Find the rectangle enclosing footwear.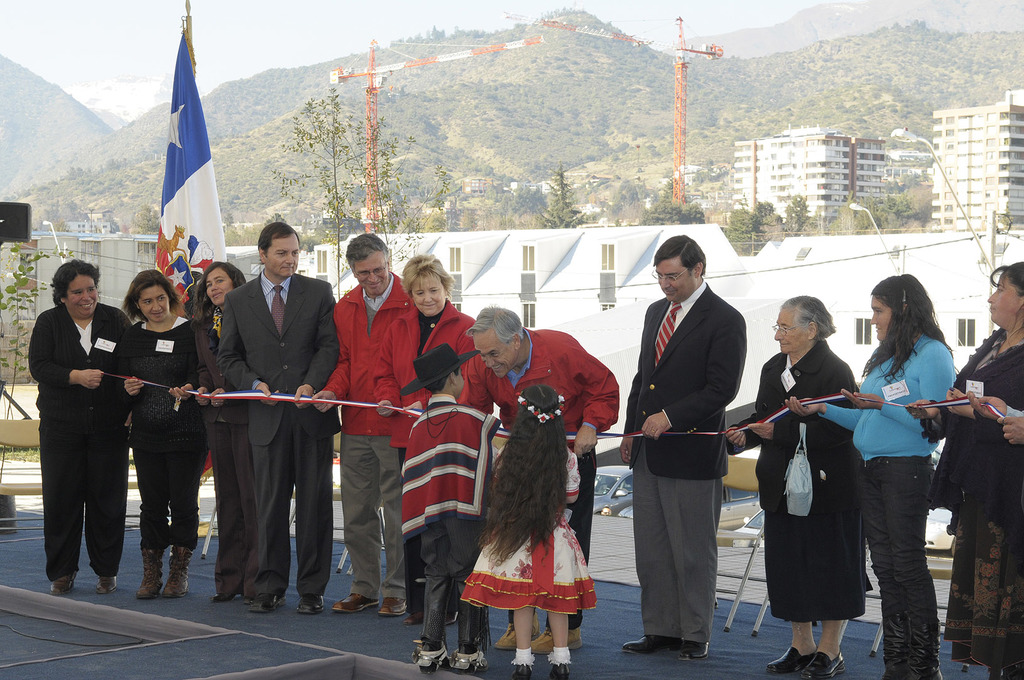
x1=417, y1=647, x2=449, y2=674.
